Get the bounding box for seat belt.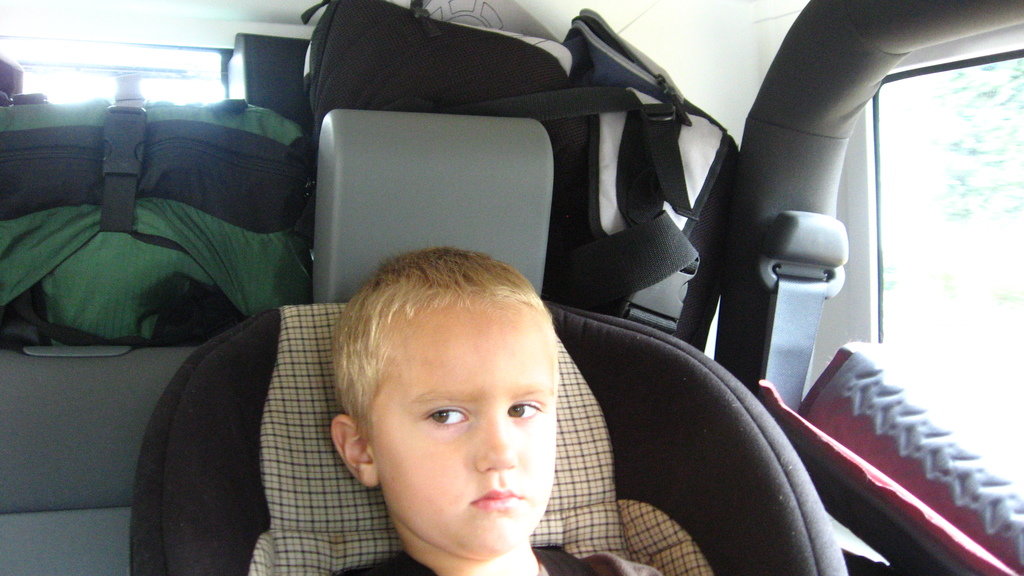
x1=751 y1=271 x2=846 y2=413.
